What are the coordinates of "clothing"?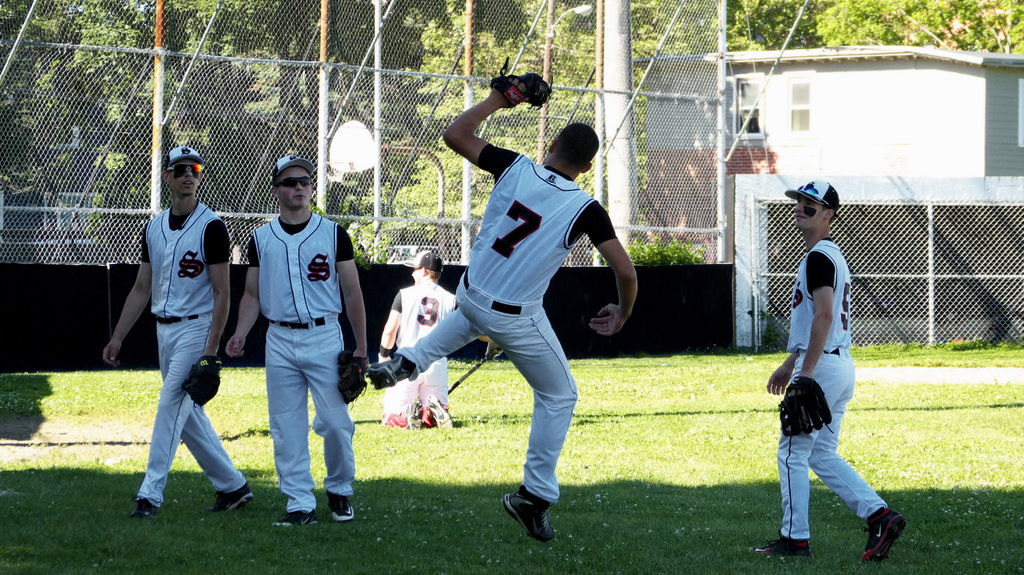
235,171,353,496.
